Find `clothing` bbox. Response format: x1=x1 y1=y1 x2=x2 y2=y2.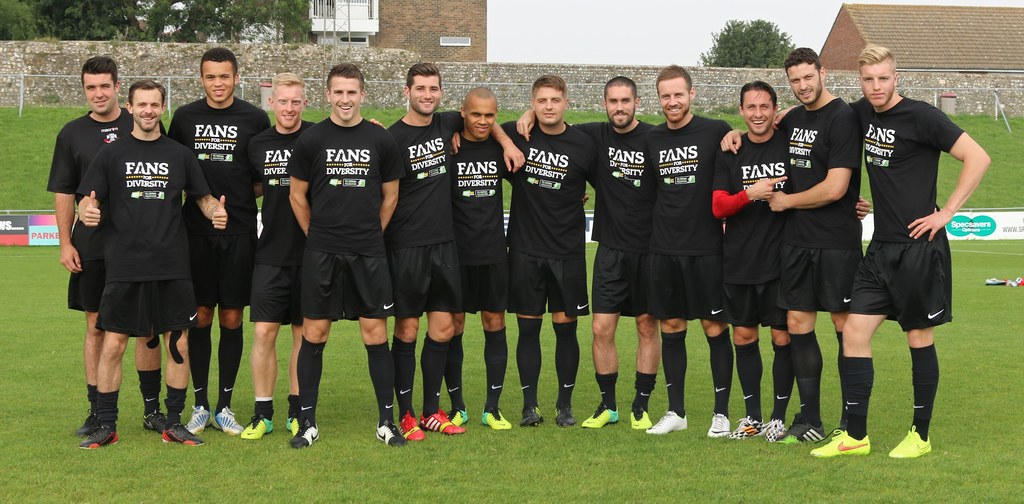
x1=519 y1=127 x2=582 y2=310.
